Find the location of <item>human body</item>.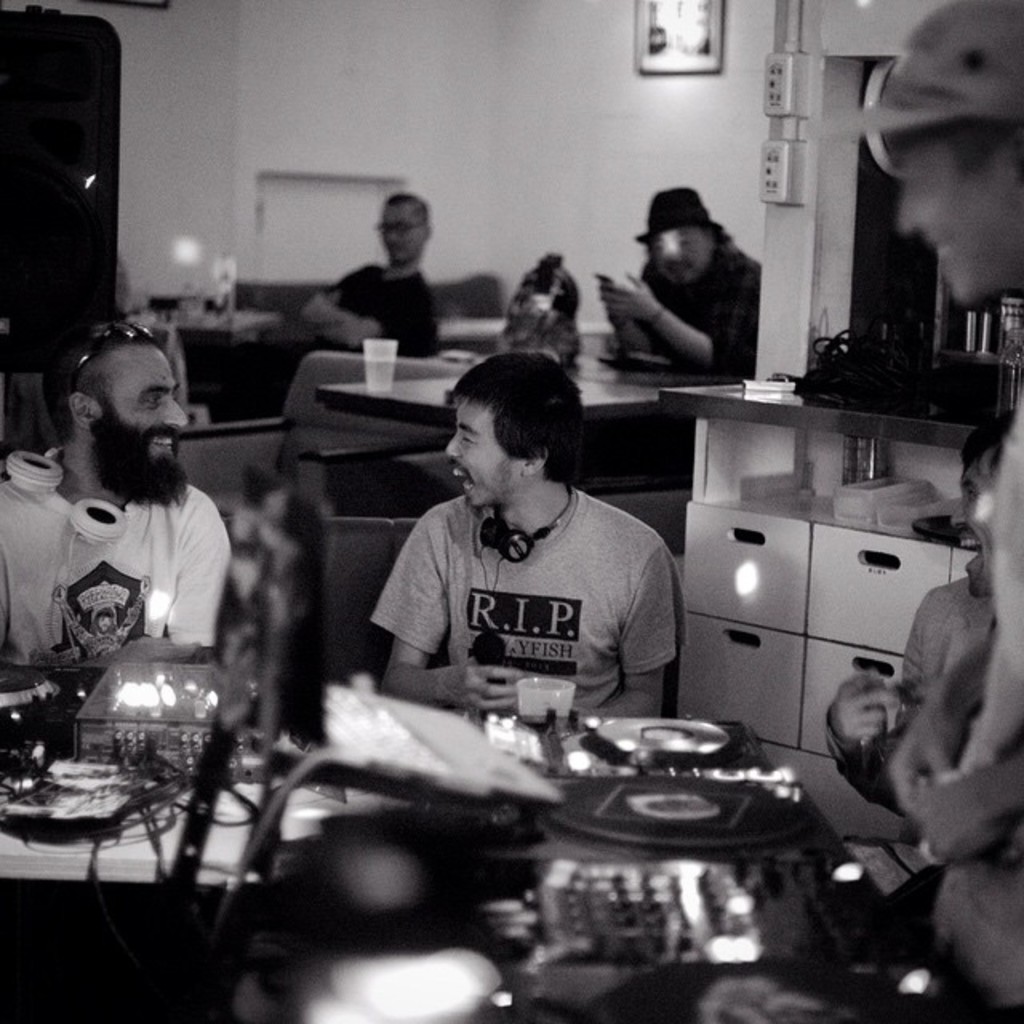
Location: [left=587, top=197, right=763, bottom=424].
